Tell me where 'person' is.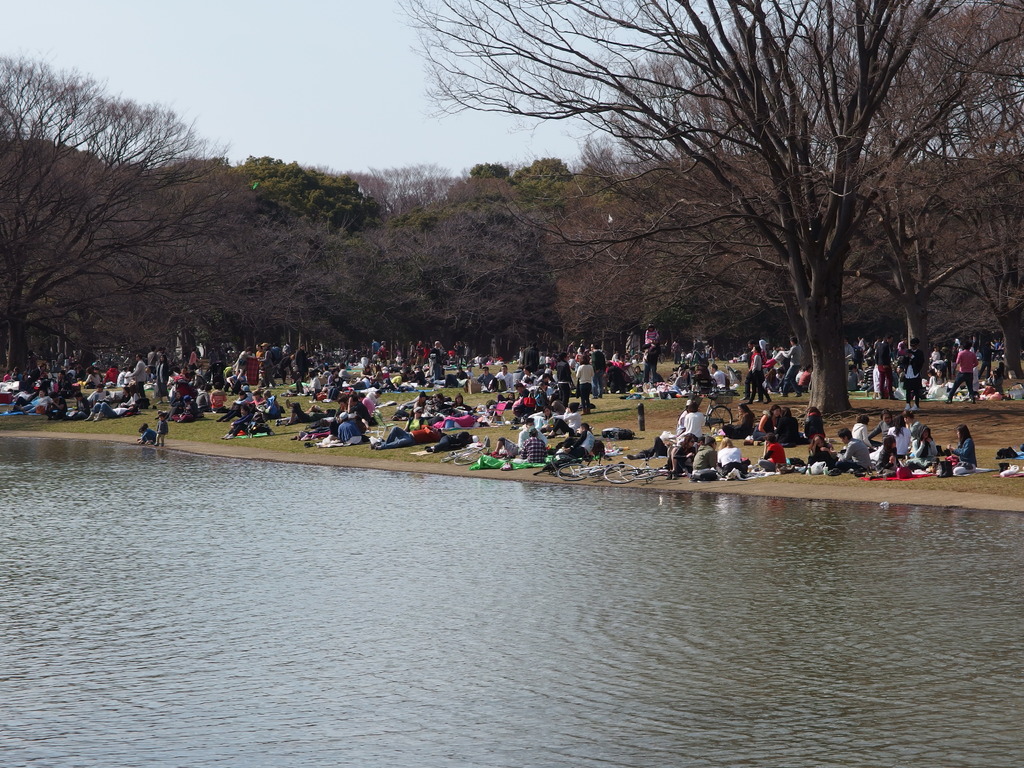
'person' is at <bbox>689, 438, 726, 481</bbox>.
